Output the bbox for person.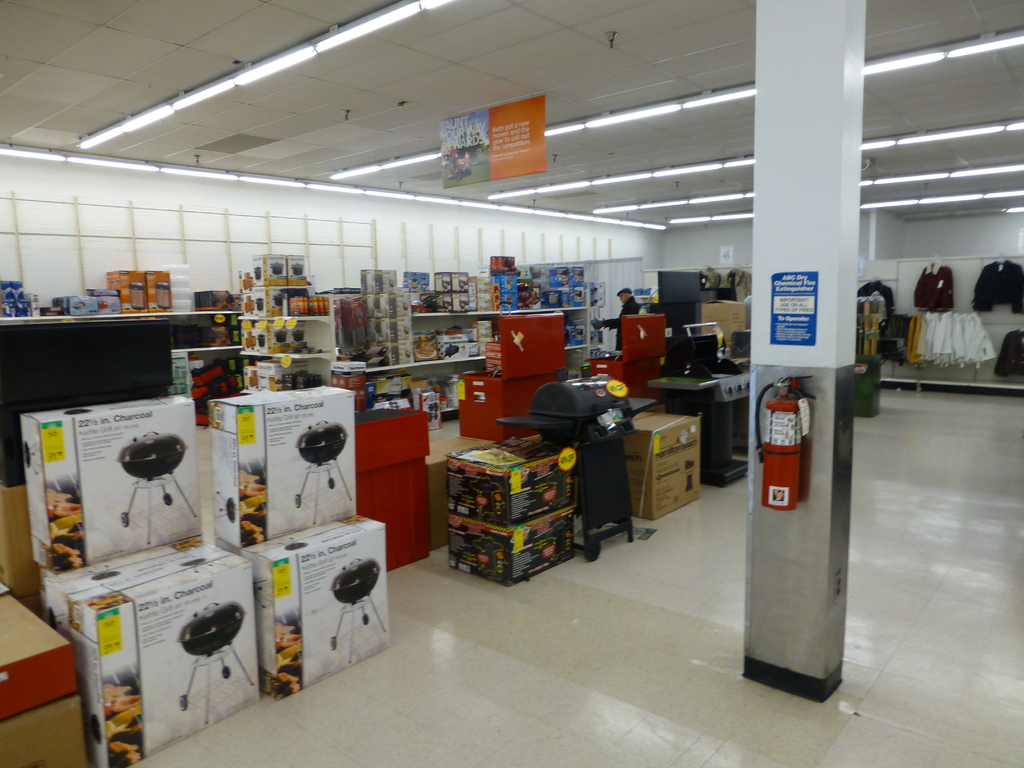
[left=591, top=286, right=642, bottom=348].
